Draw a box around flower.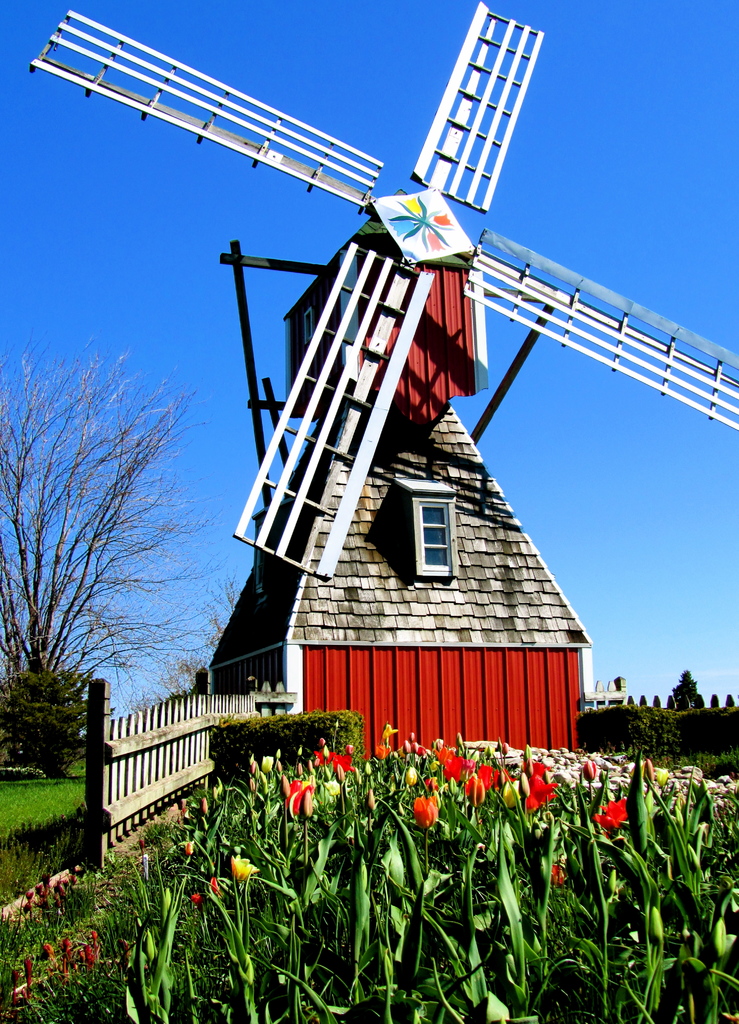
(222,854,254,874).
